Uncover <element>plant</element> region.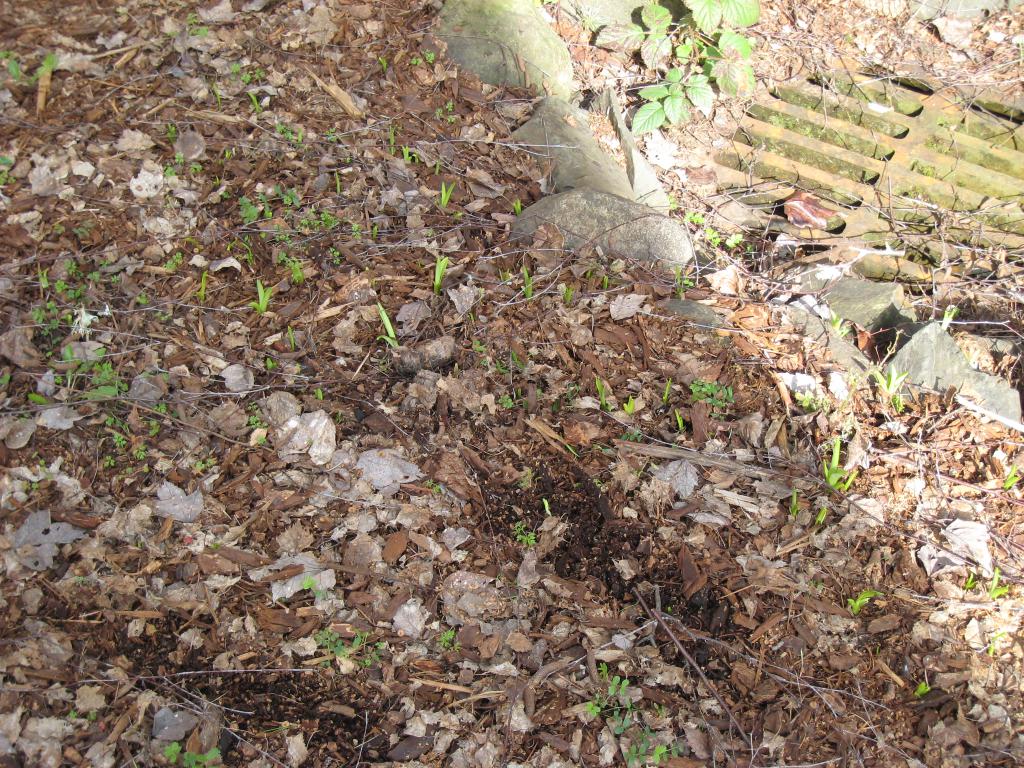
Uncovered: [left=398, top=141, right=420, bottom=167].
